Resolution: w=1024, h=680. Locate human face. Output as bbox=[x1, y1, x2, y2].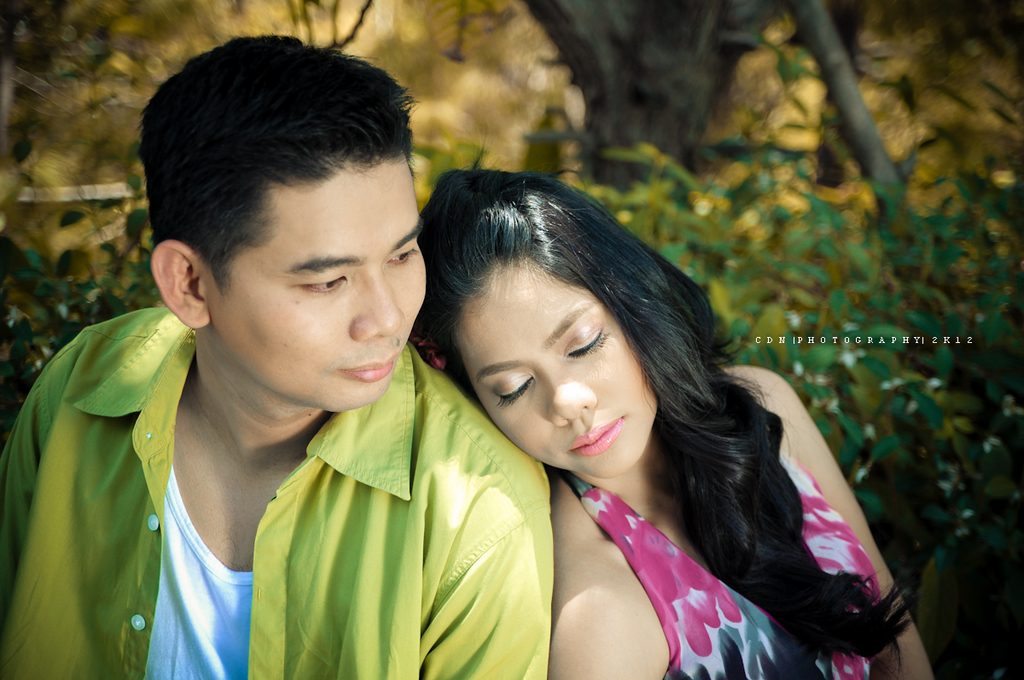
bbox=[454, 253, 659, 491].
